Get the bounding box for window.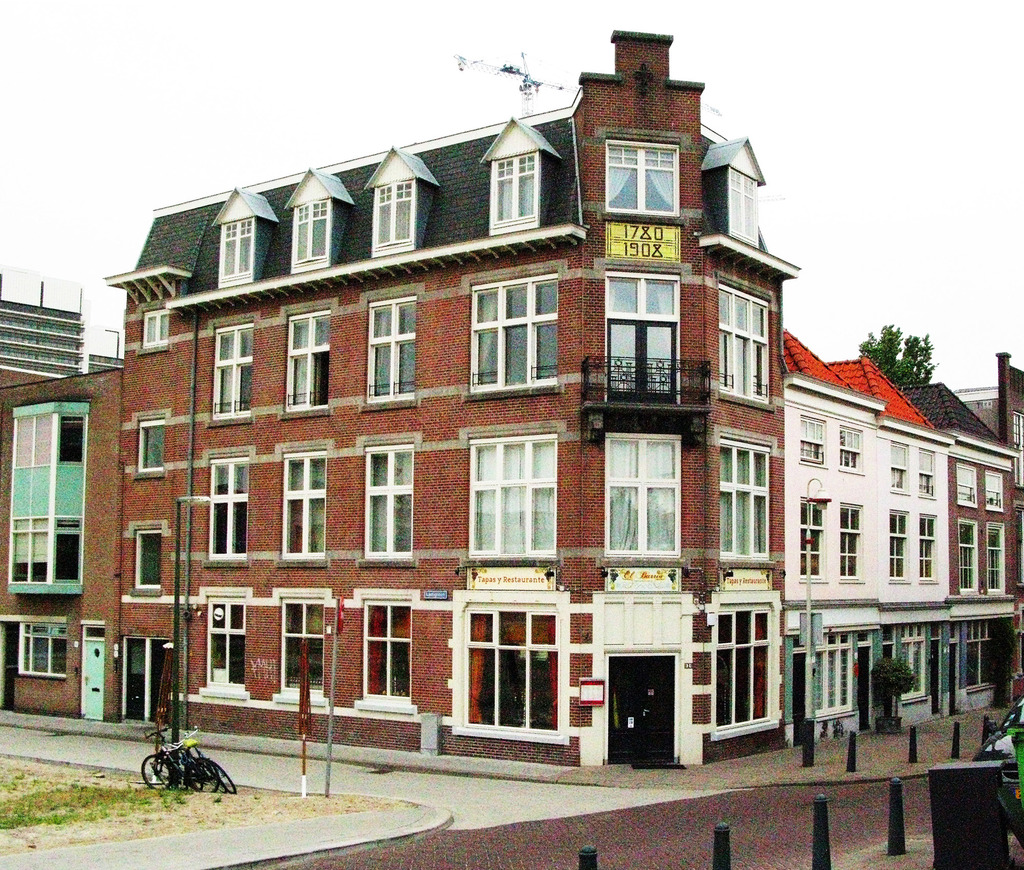
209:459:250:560.
